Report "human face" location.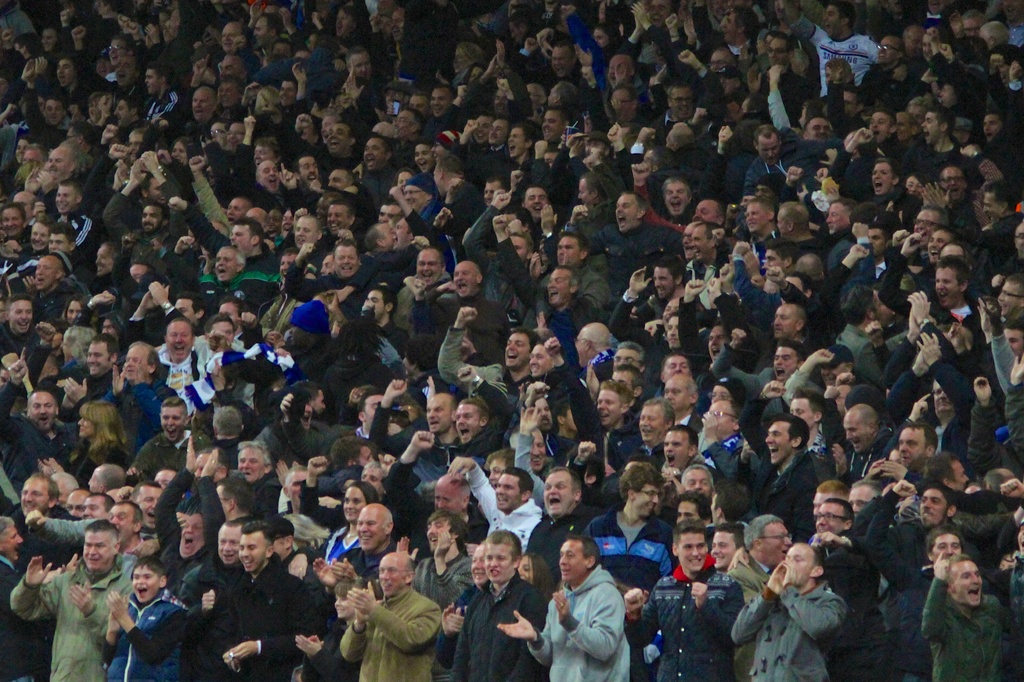
Report: <region>608, 53, 630, 87</region>.
